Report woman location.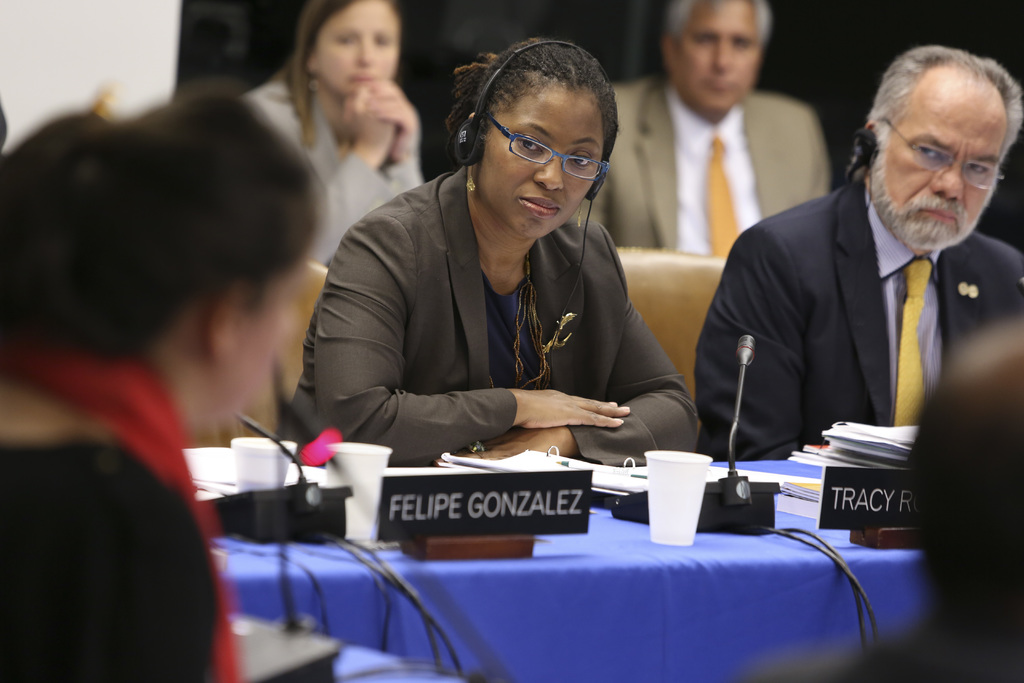
Report: (228,0,426,253).
